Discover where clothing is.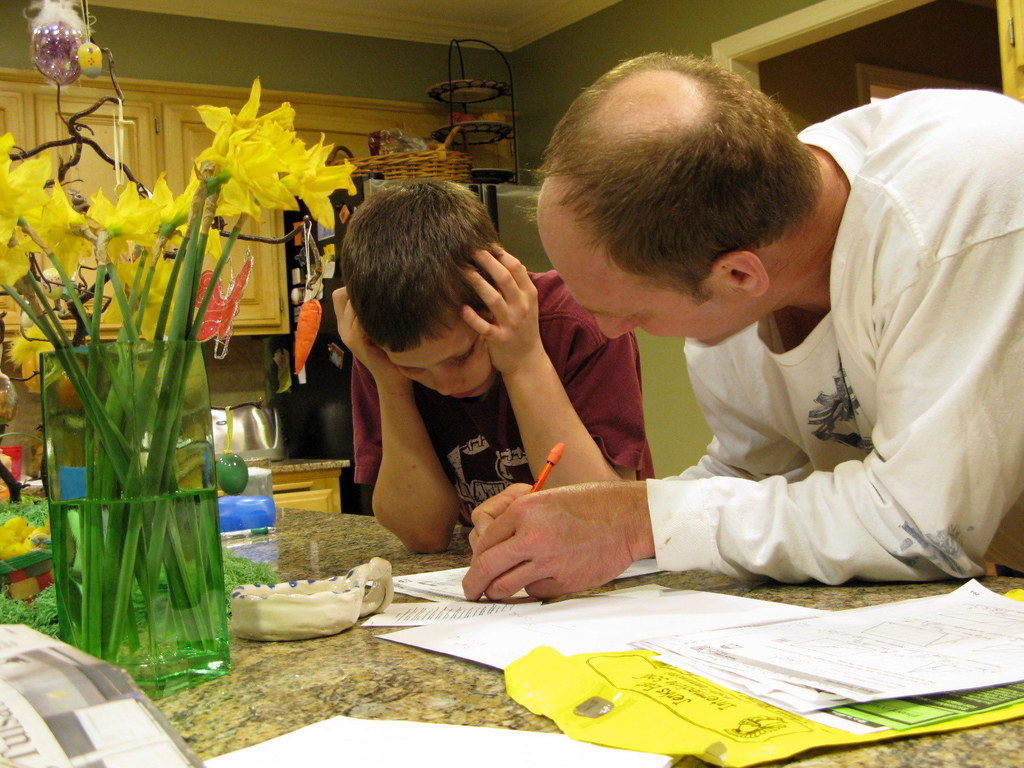
Discovered at <bbox>650, 90, 1023, 617</bbox>.
